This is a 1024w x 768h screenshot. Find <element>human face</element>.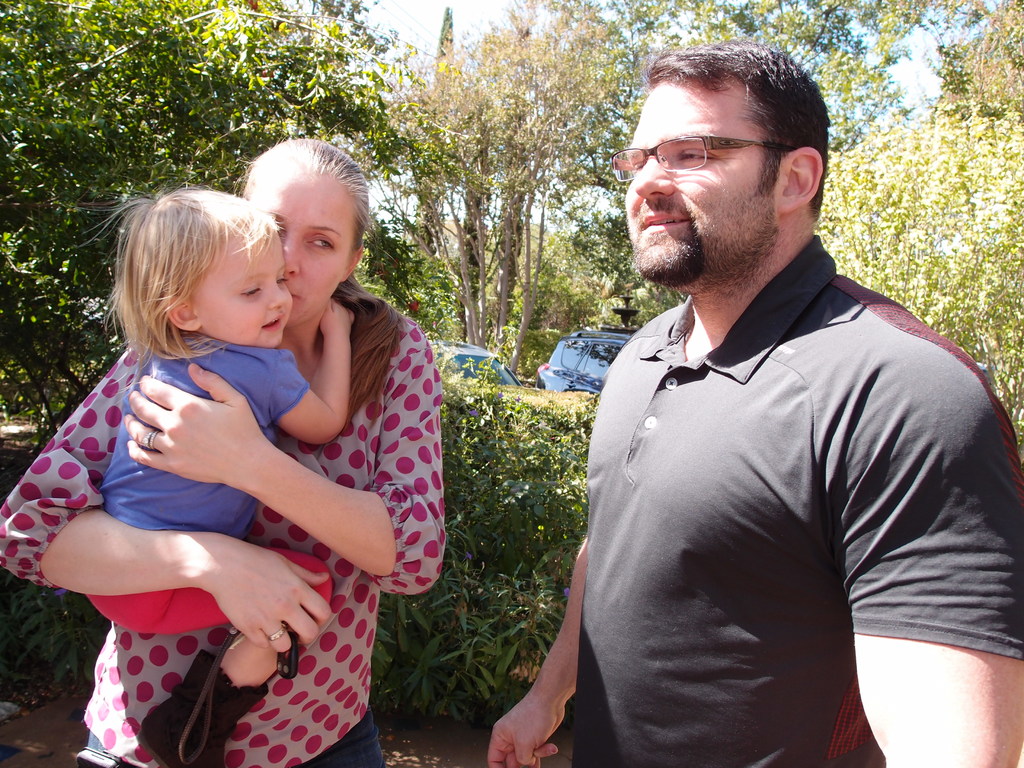
Bounding box: left=250, top=177, right=355, bottom=326.
